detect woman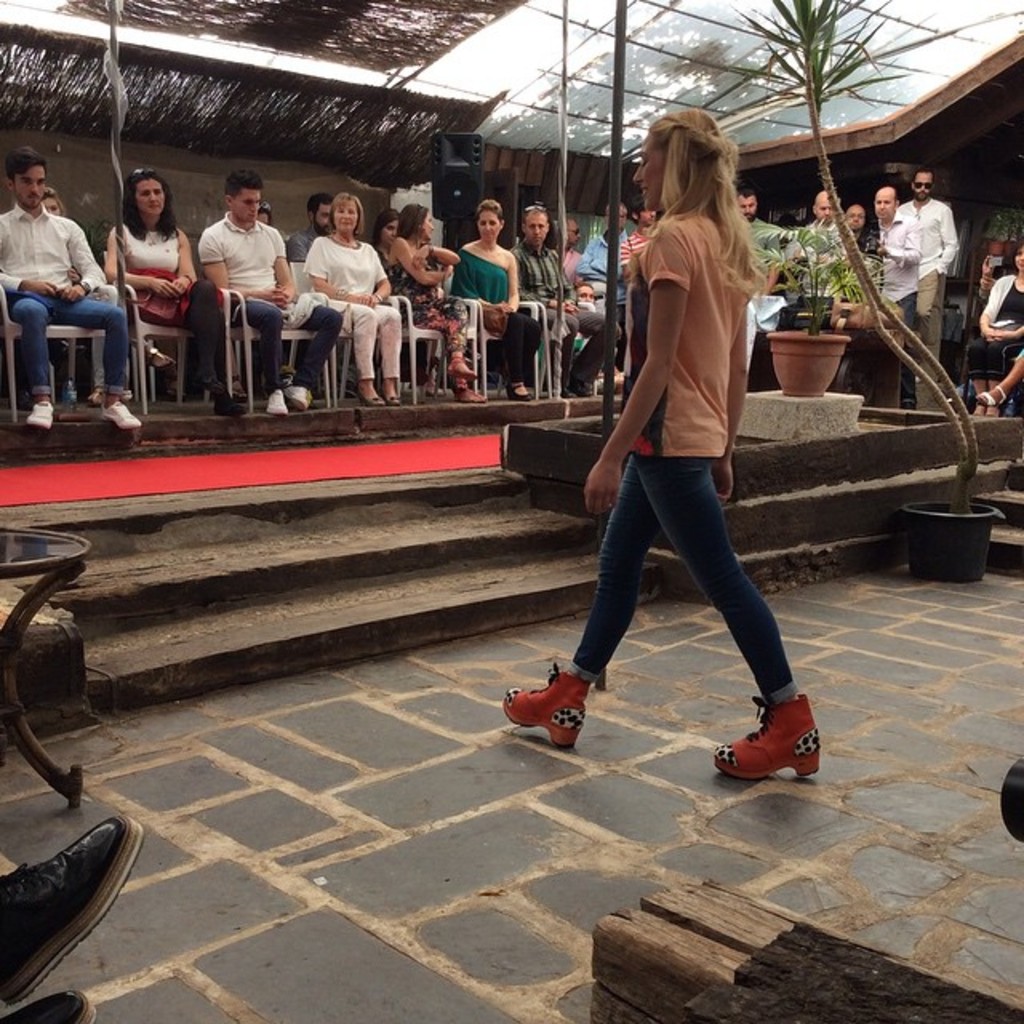
(left=549, top=109, right=813, bottom=779)
